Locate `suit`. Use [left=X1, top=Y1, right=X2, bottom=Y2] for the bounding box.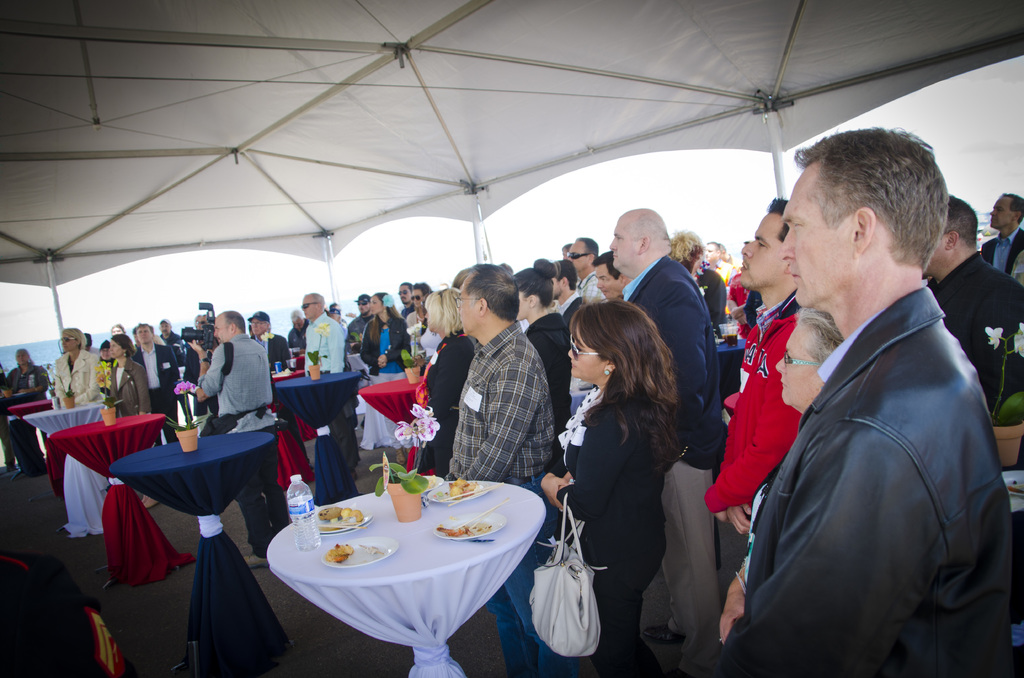
[left=182, top=344, right=219, bottom=431].
